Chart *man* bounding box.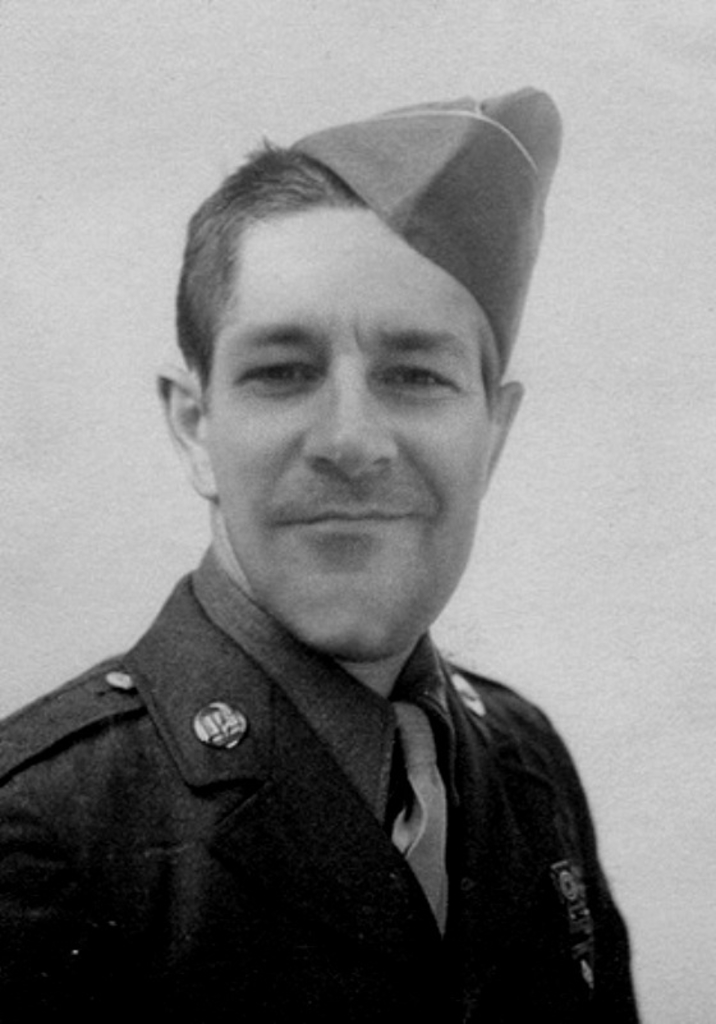
Charted: [0,79,690,1023].
